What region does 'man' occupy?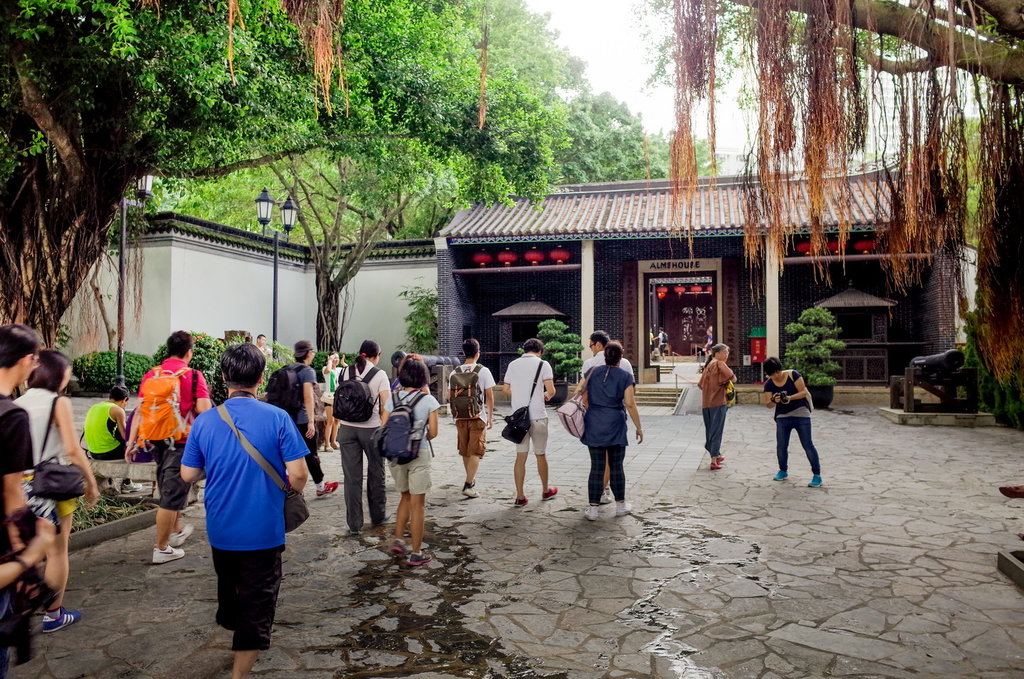
bbox=[0, 322, 40, 678].
